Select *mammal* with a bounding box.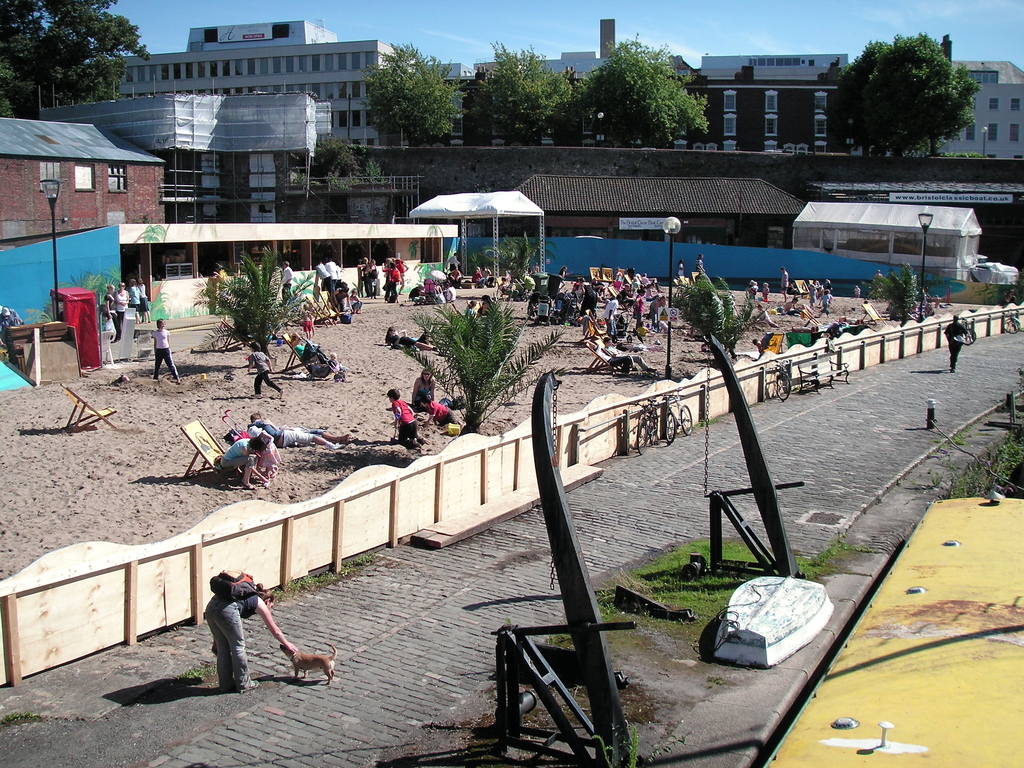
[x1=945, y1=284, x2=951, y2=299].
